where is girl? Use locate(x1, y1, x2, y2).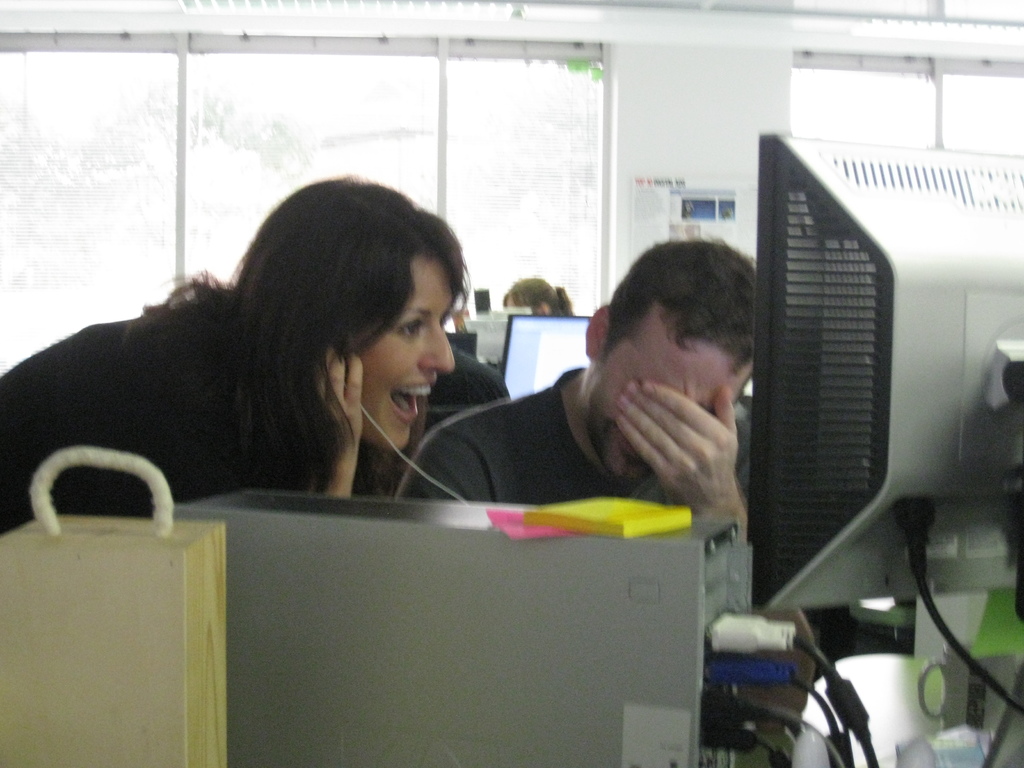
locate(0, 172, 472, 536).
